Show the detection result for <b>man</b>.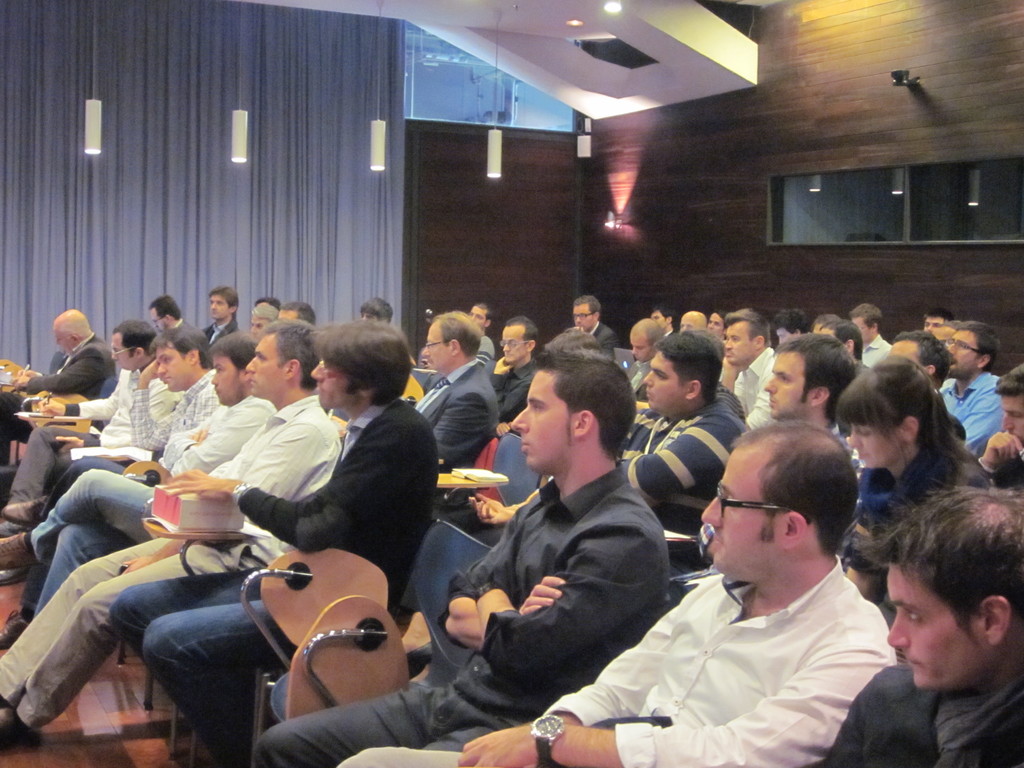
left=3, top=326, right=271, bottom=620.
